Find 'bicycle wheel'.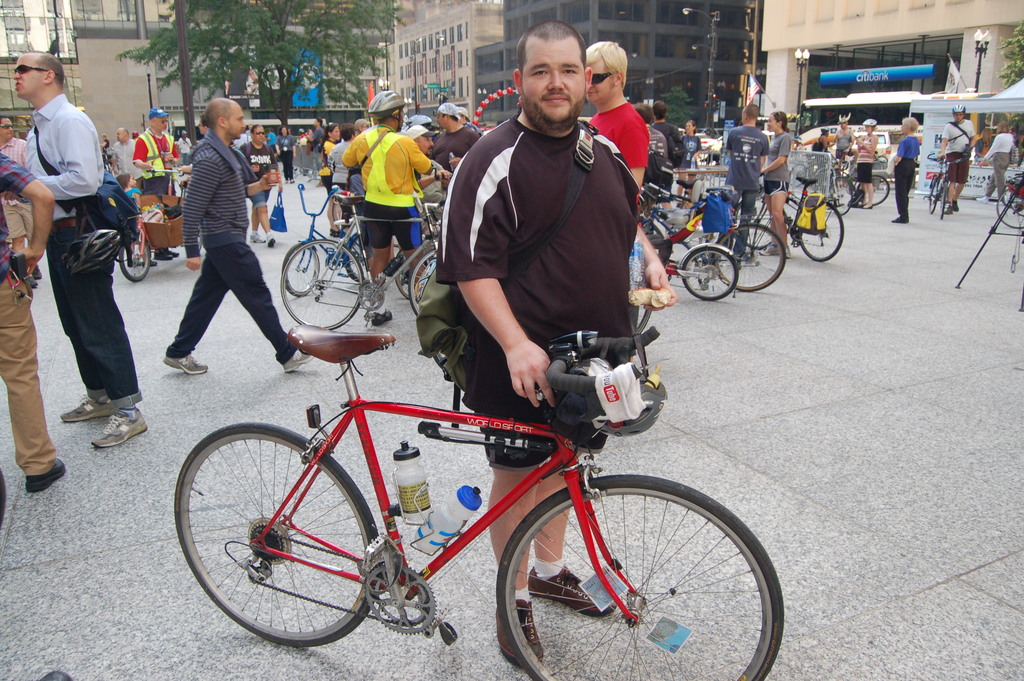
BBox(994, 179, 1023, 233).
